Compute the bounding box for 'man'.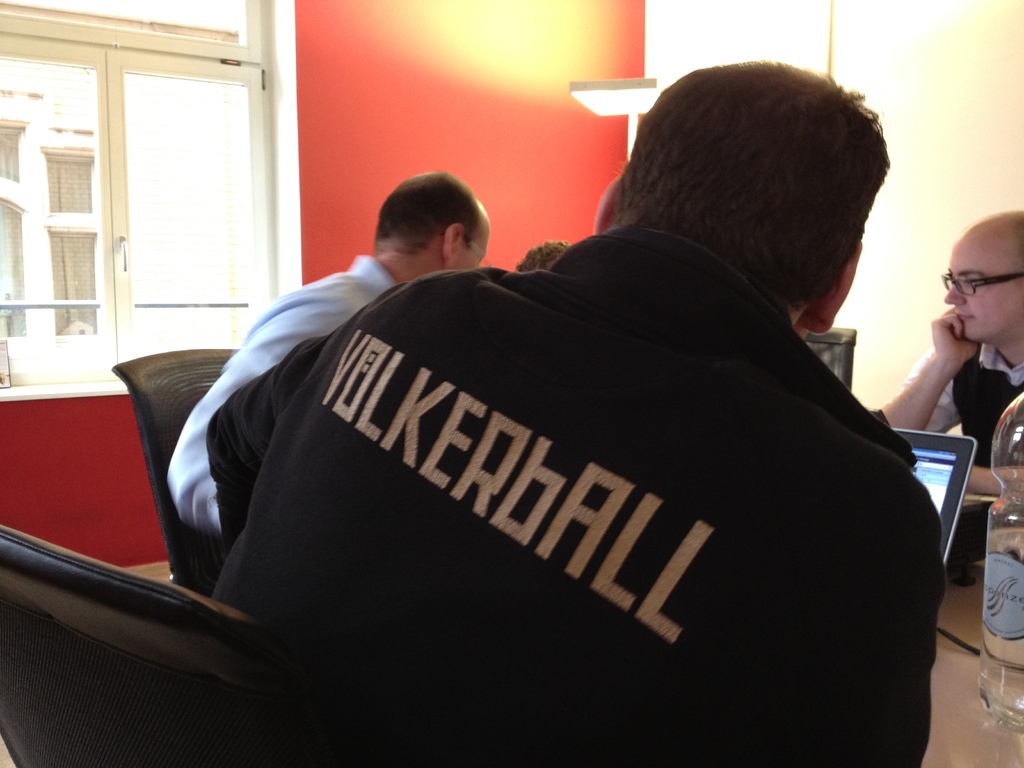
bbox(168, 168, 489, 585).
